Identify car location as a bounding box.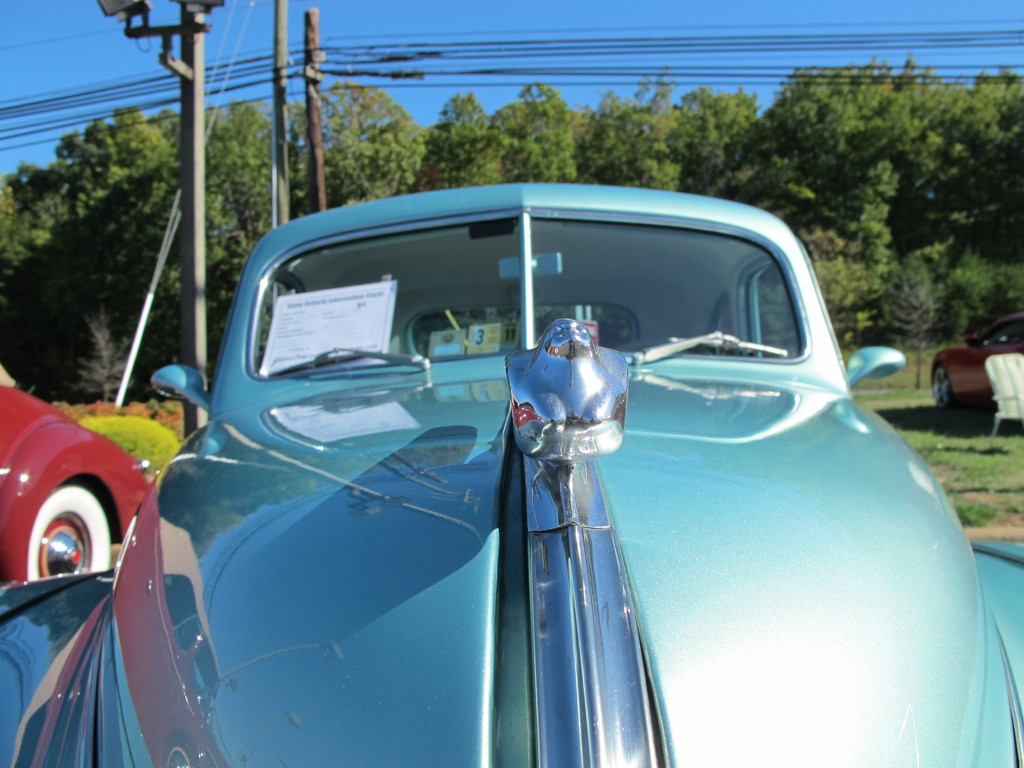
[0,377,150,587].
